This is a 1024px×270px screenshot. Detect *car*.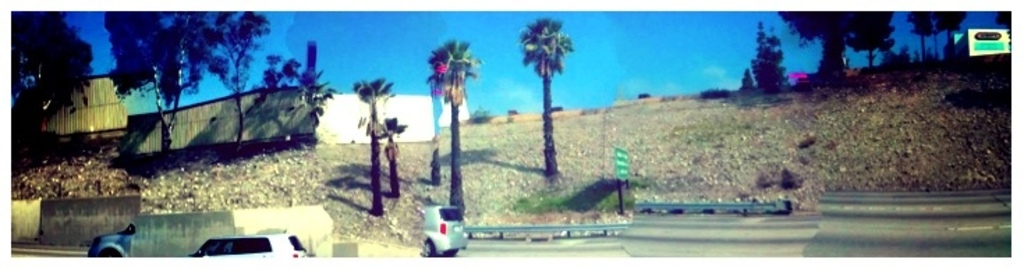
<box>91,217,128,262</box>.
